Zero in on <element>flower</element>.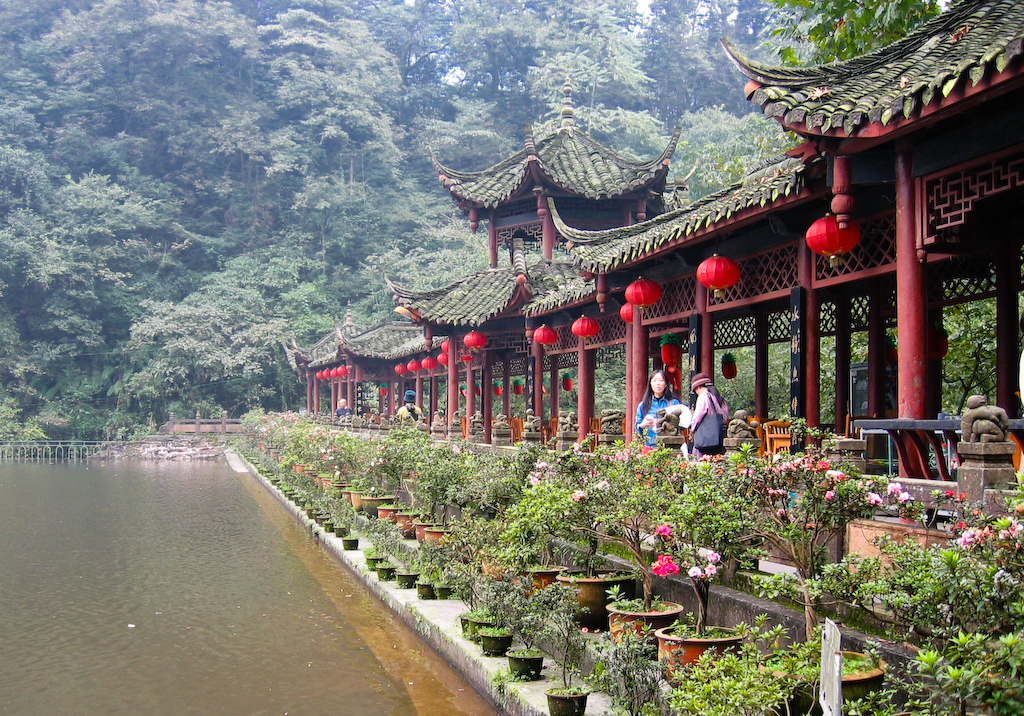
Zeroed in: [x1=654, y1=559, x2=680, y2=577].
